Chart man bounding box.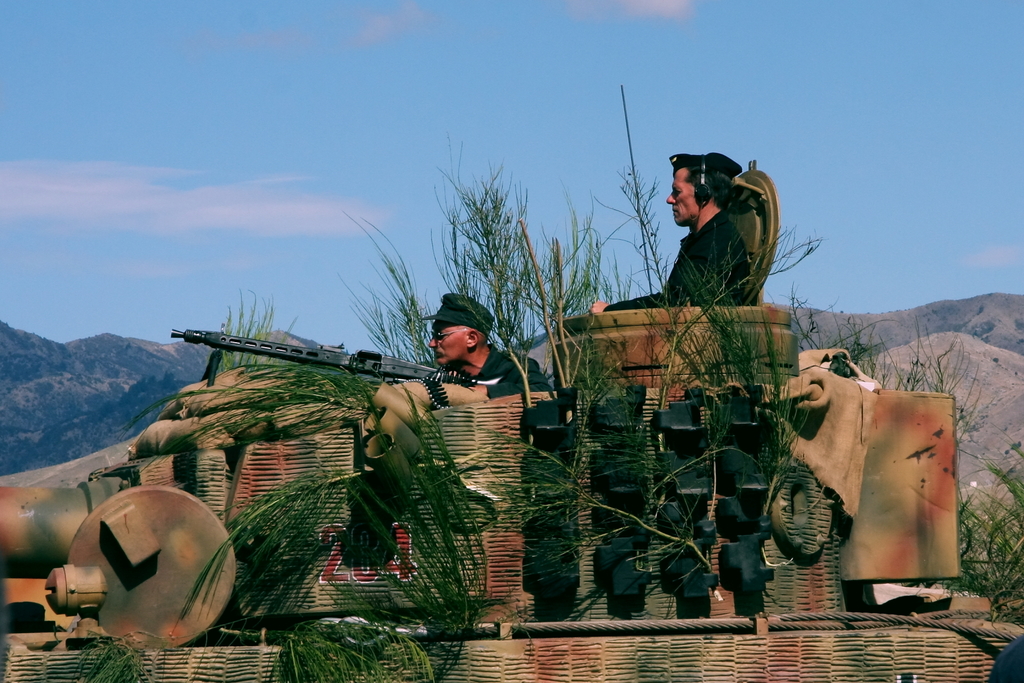
Charted: pyautogui.locateOnScreen(623, 151, 806, 340).
